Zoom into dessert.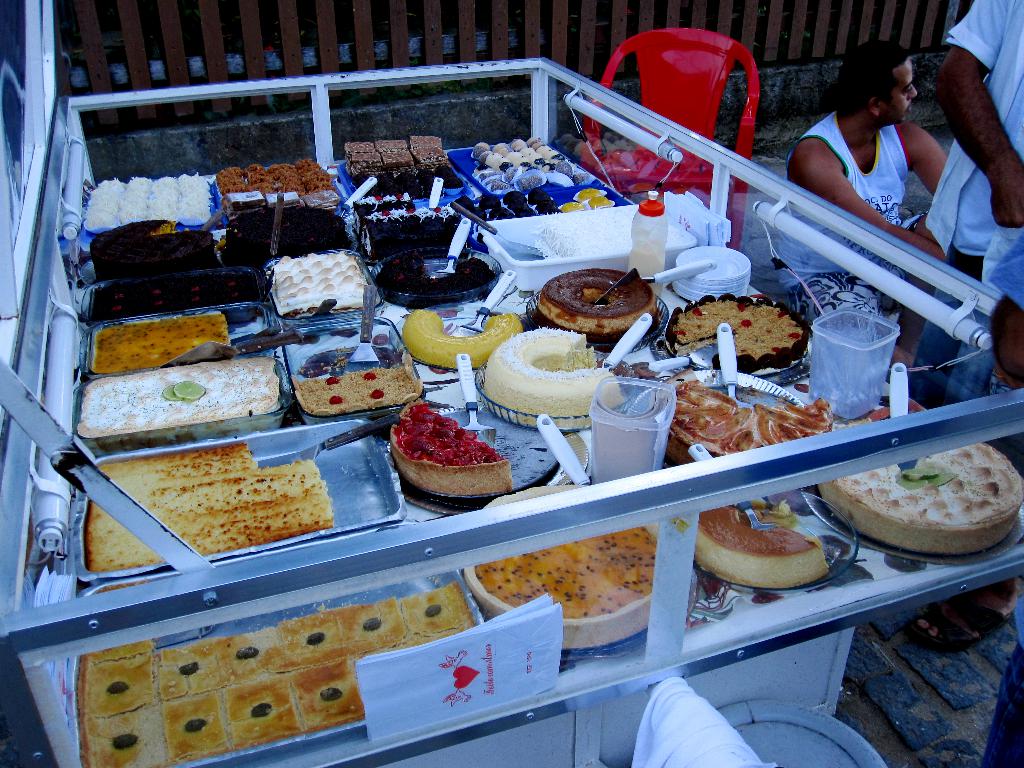
Zoom target: (684, 292, 796, 373).
